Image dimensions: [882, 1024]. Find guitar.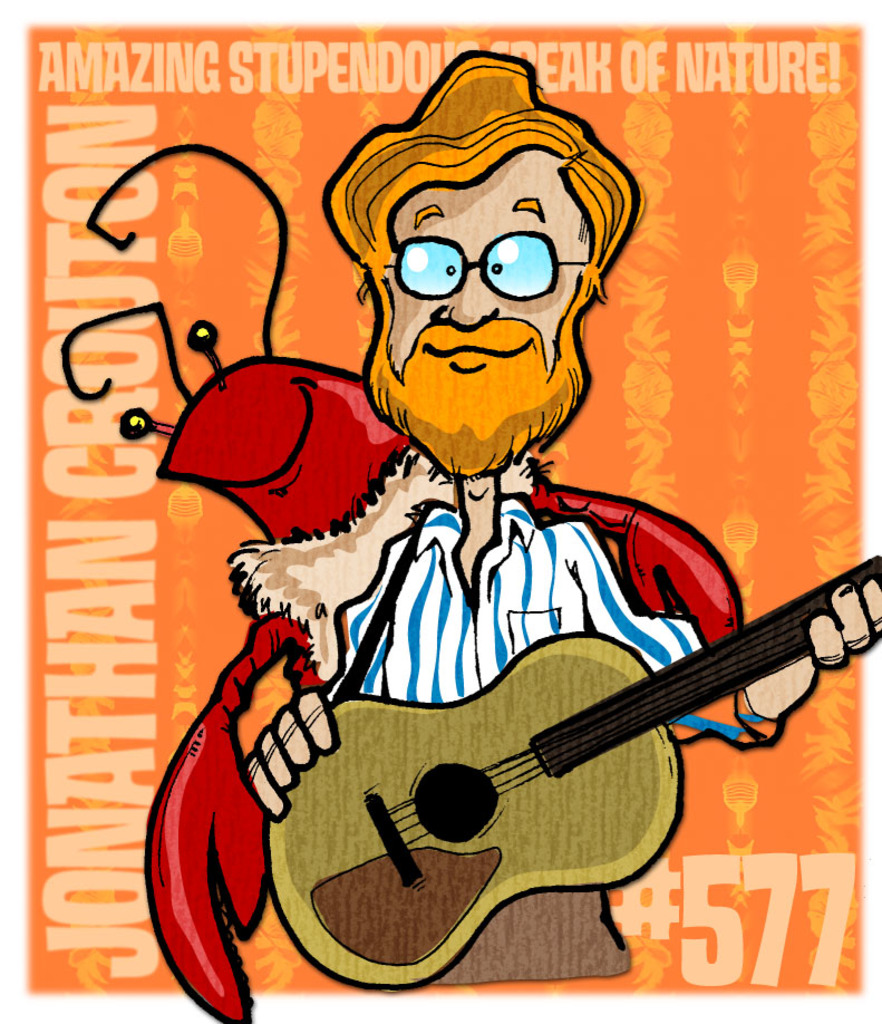
194:544:881:975.
